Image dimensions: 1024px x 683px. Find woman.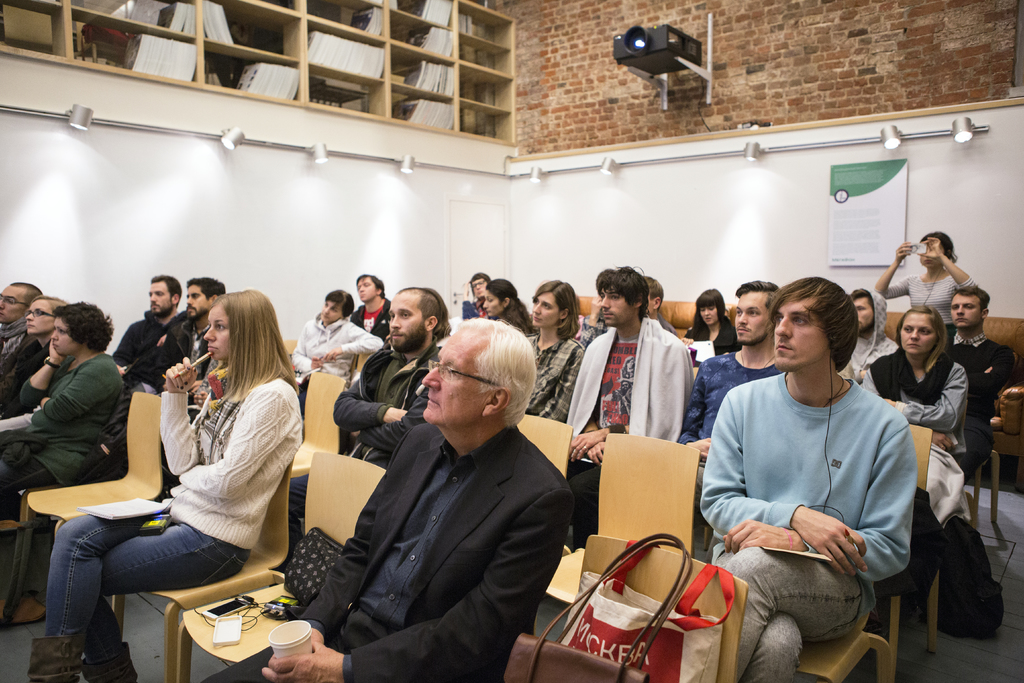
x1=875, y1=230, x2=984, y2=340.
